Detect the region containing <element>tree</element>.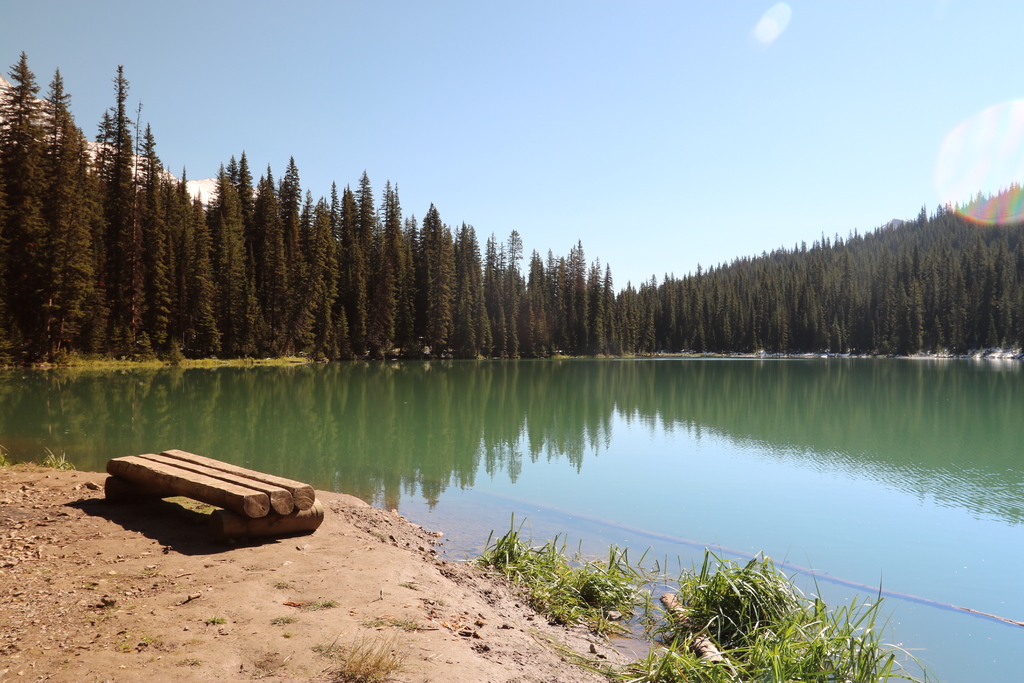
<bbox>524, 258, 548, 356</bbox>.
